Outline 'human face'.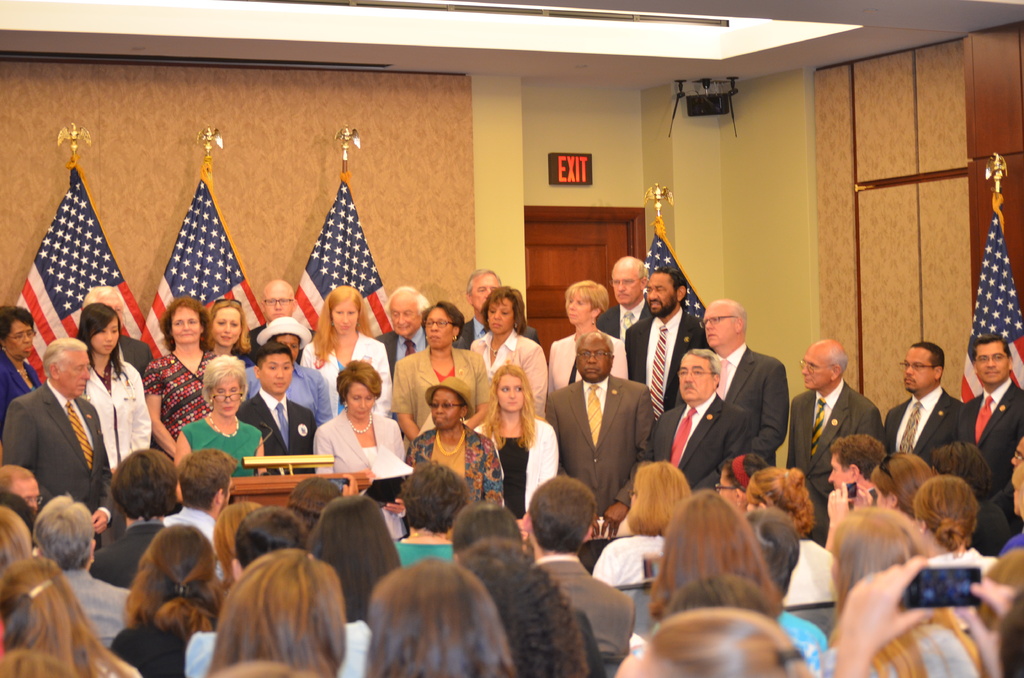
Outline: pyautogui.locateOnScreen(434, 385, 456, 428).
